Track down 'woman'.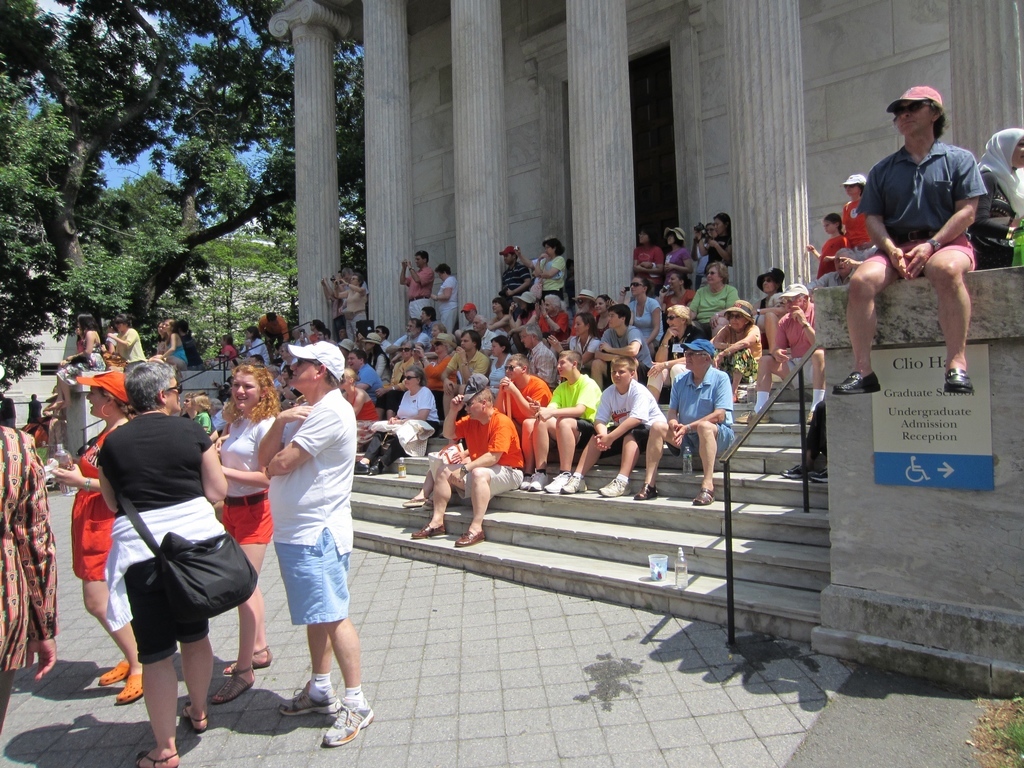
Tracked to select_region(53, 310, 105, 411).
